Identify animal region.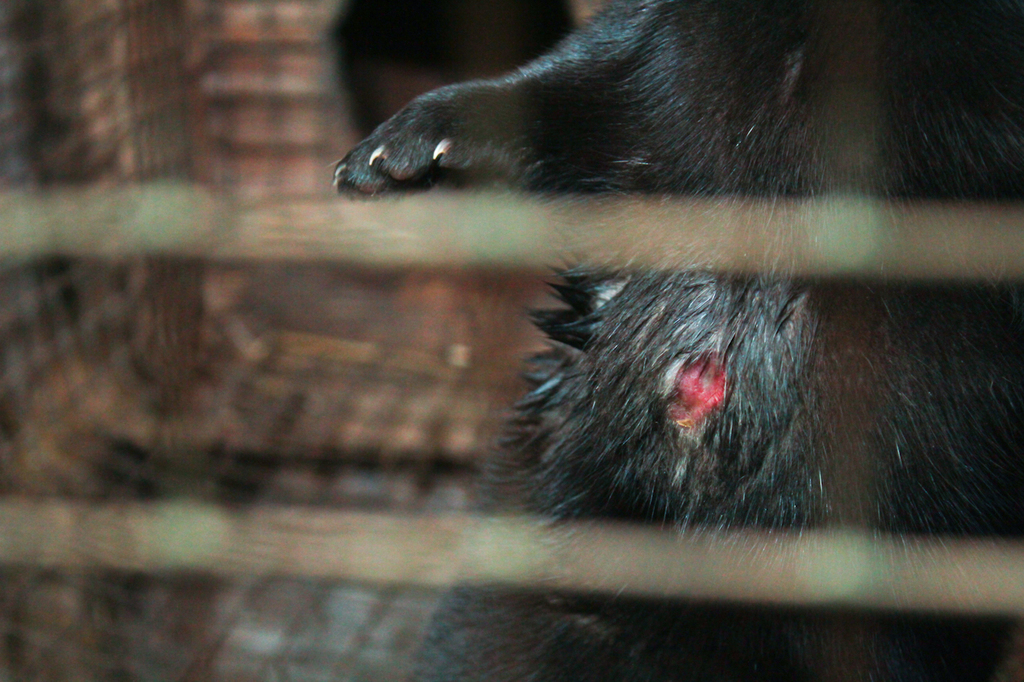
Region: <region>330, 0, 1023, 681</region>.
